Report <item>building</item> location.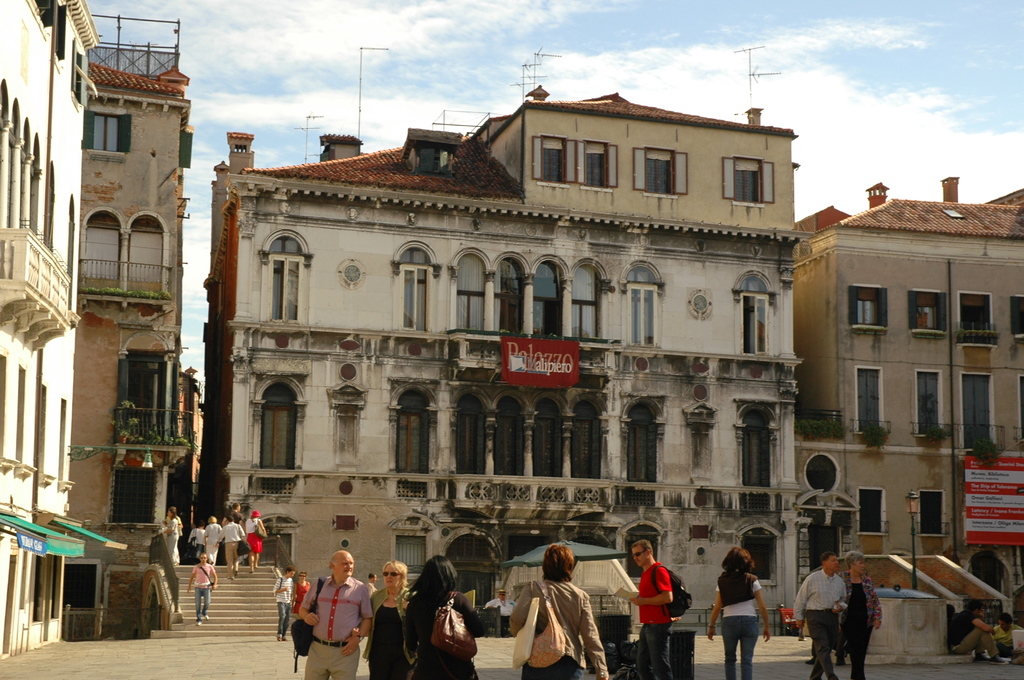
Report: box=[0, 0, 102, 660].
